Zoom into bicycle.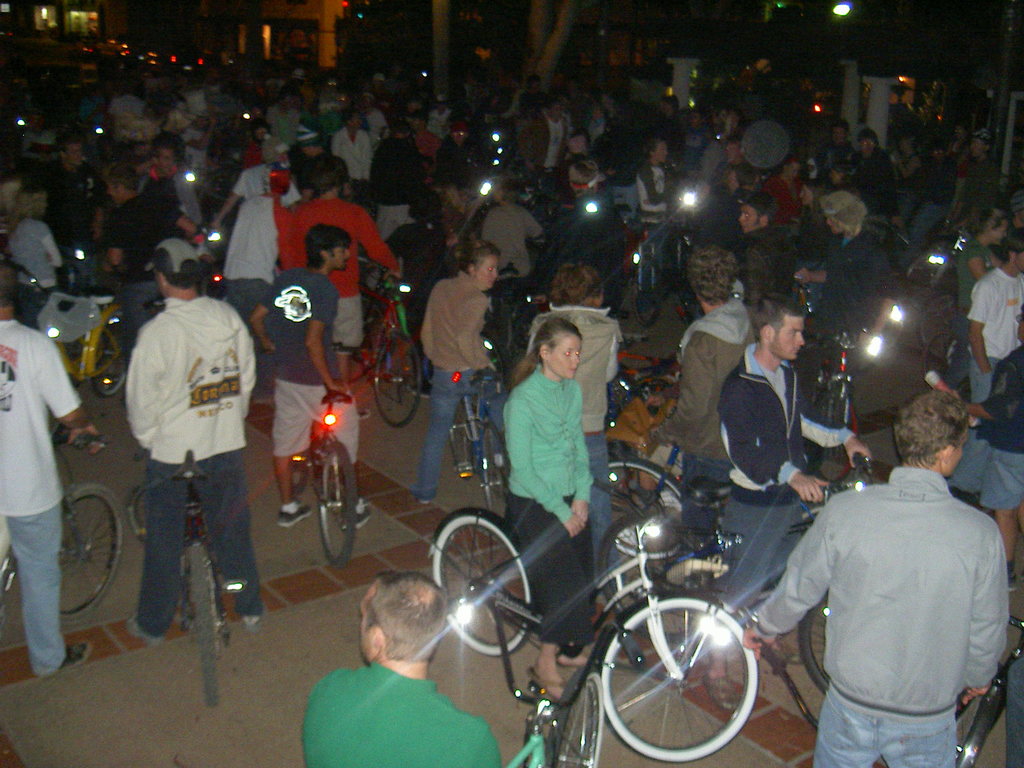
Zoom target: <region>493, 606, 618, 767</region>.
